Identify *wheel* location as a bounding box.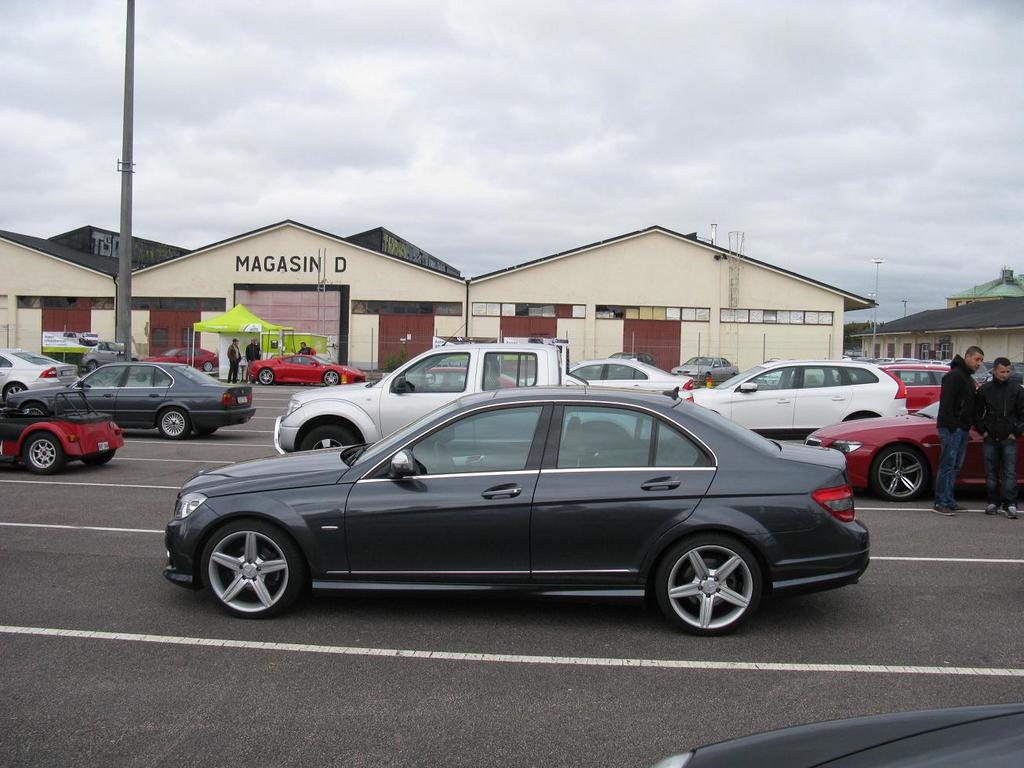
bbox=(82, 450, 117, 467).
